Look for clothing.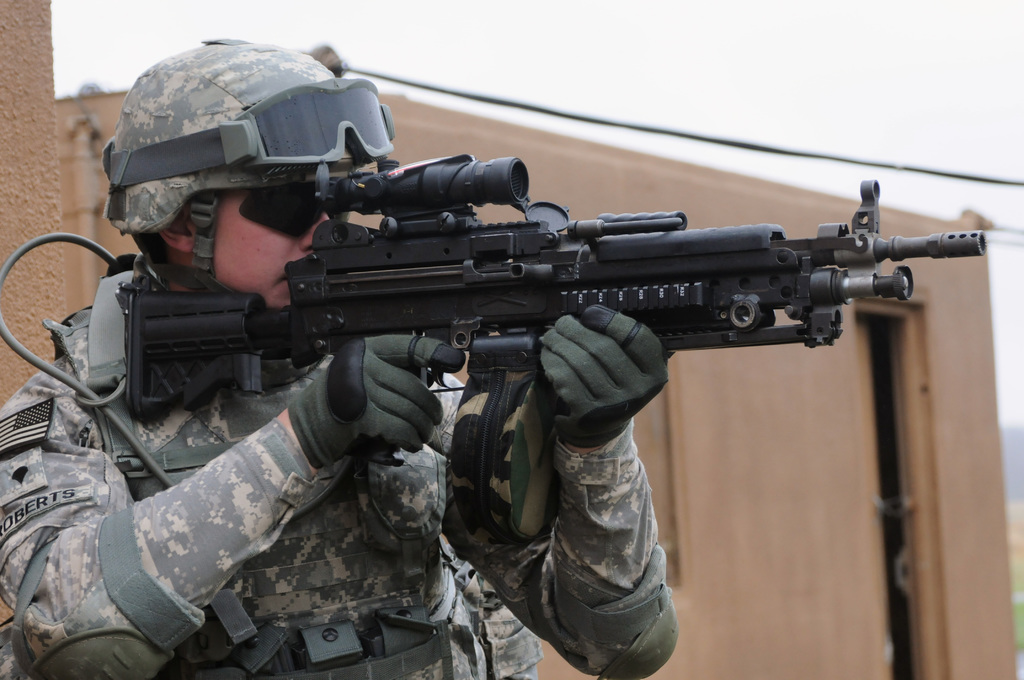
Found: pyautogui.locateOnScreen(0, 36, 692, 654).
